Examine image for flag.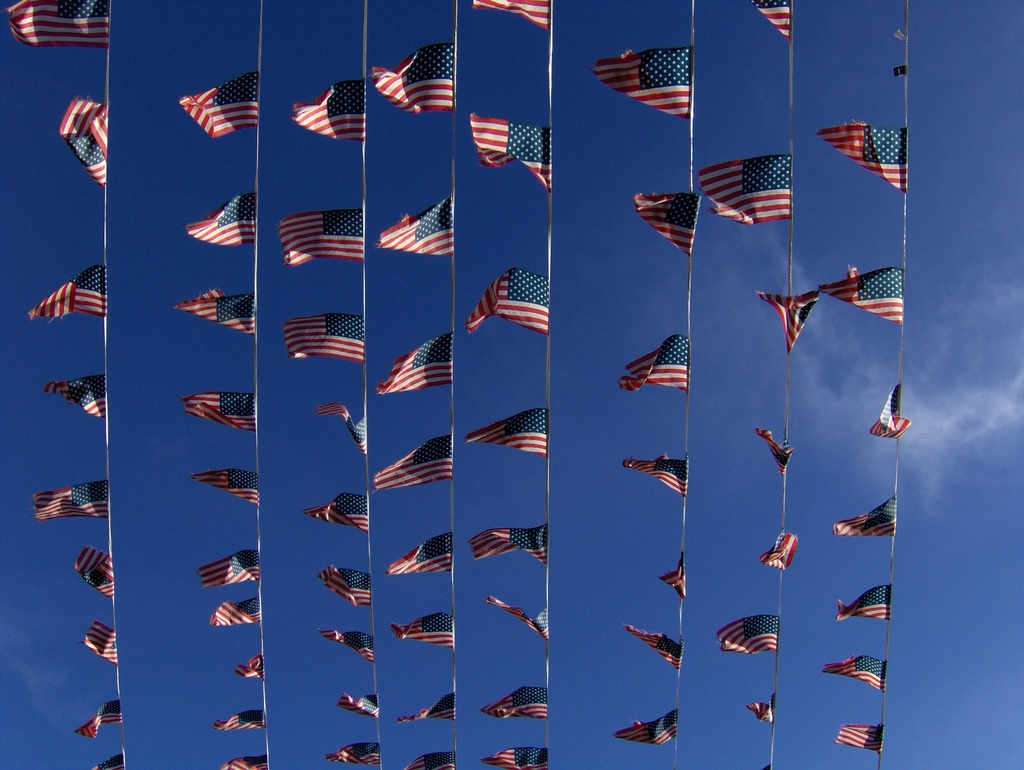
Examination result: <bbox>375, 325, 453, 396</bbox>.
